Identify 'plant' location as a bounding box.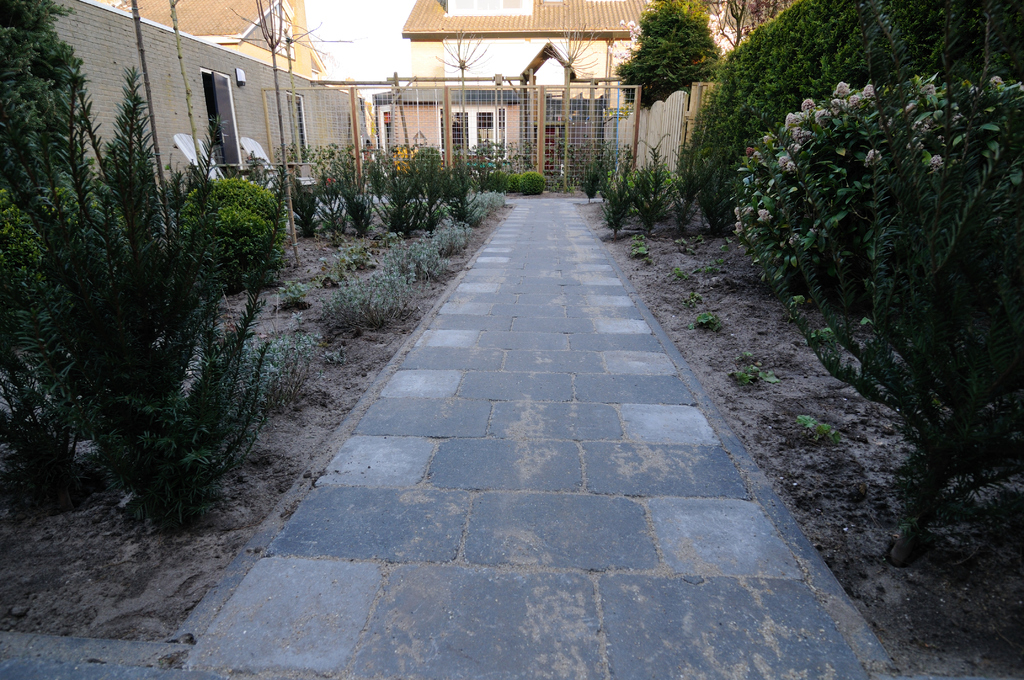
locate(618, 234, 650, 255).
